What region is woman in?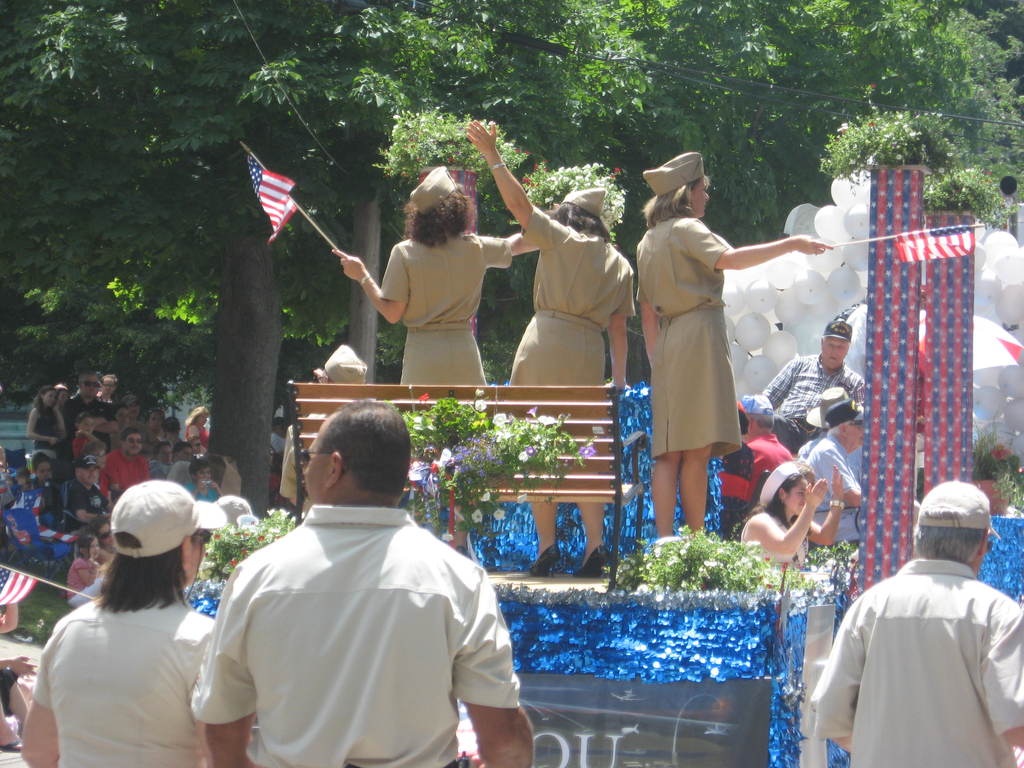
pyautogui.locateOnScreen(87, 516, 120, 563).
